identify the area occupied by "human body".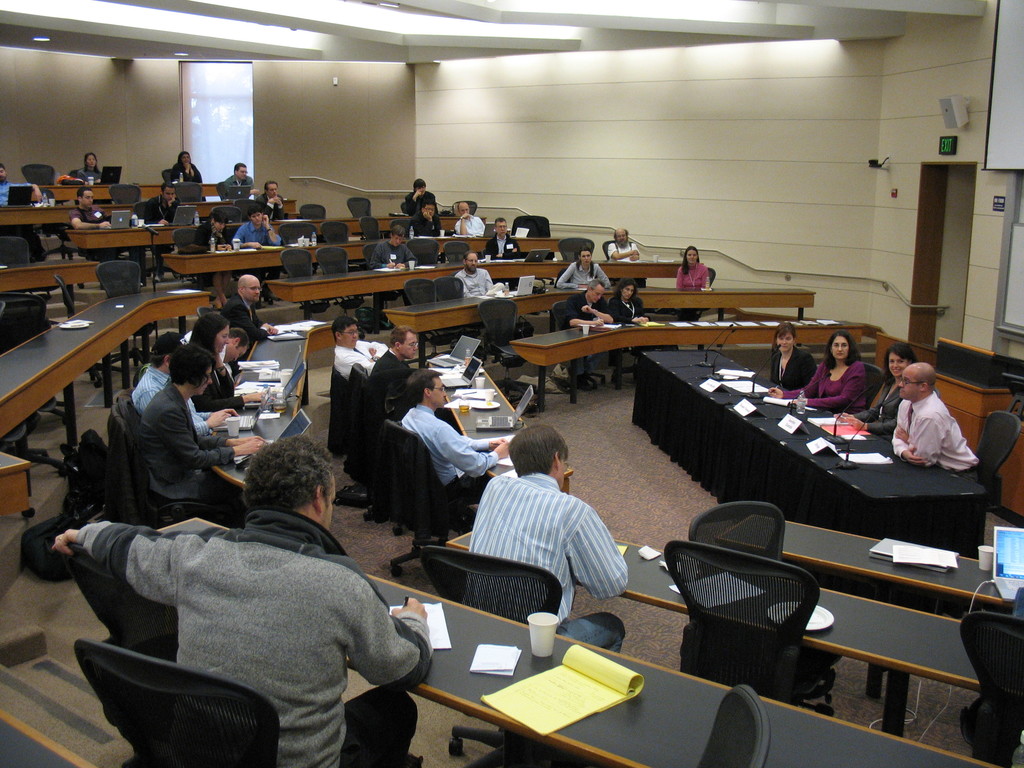
Area: crop(831, 377, 900, 438).
